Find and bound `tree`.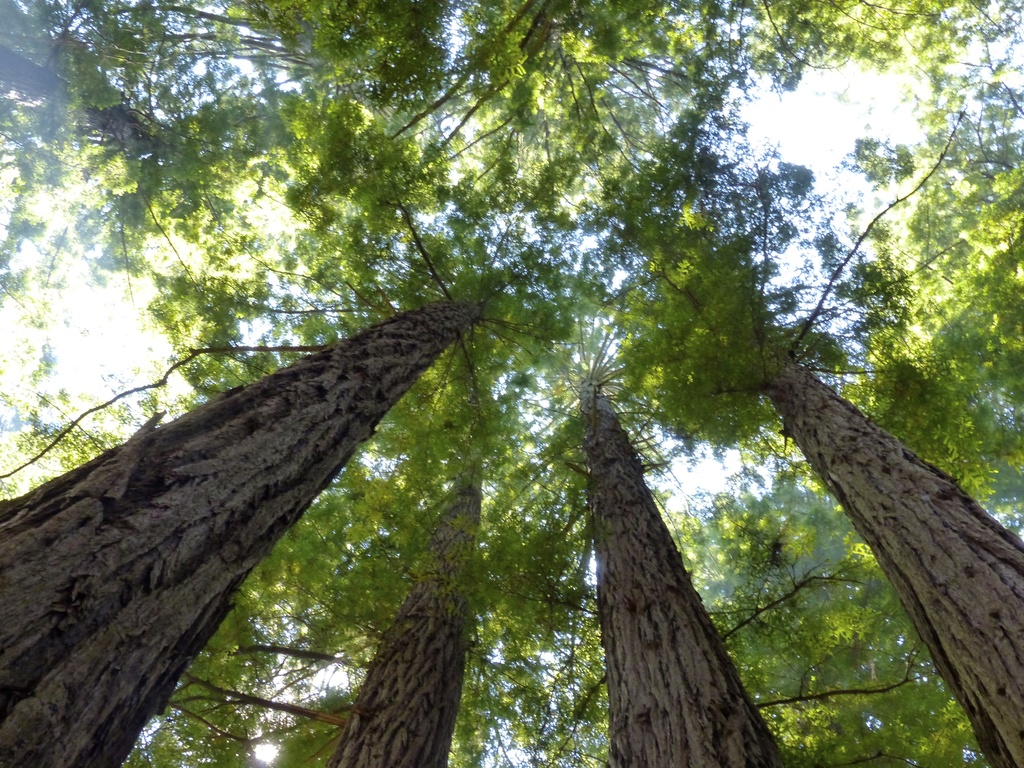
Bound: 471:270:852:767.
